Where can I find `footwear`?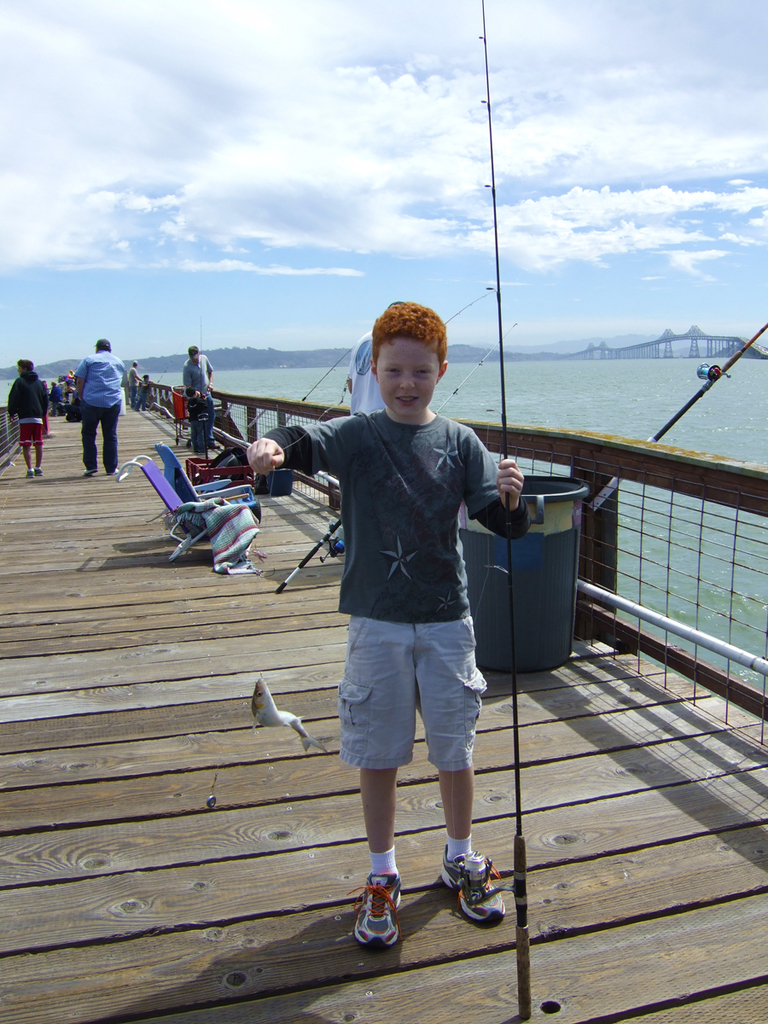
You can find it at 105, 466, 119, 475.
